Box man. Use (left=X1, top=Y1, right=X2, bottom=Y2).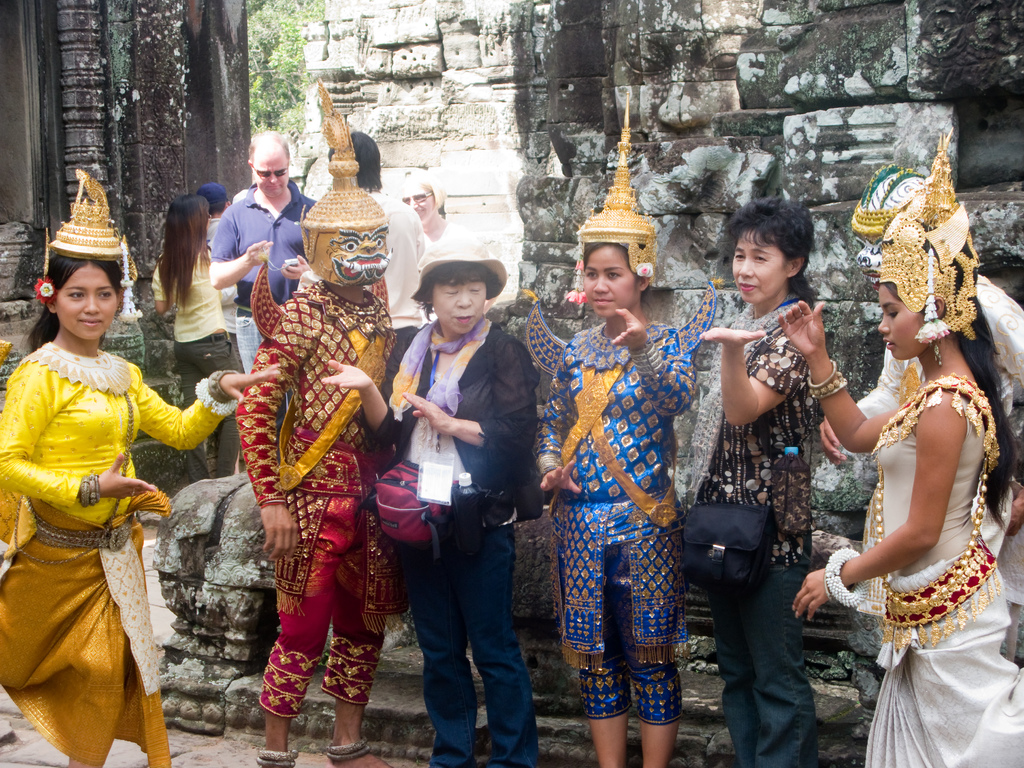
(left=323, top=129, right=424, bottom=401).
